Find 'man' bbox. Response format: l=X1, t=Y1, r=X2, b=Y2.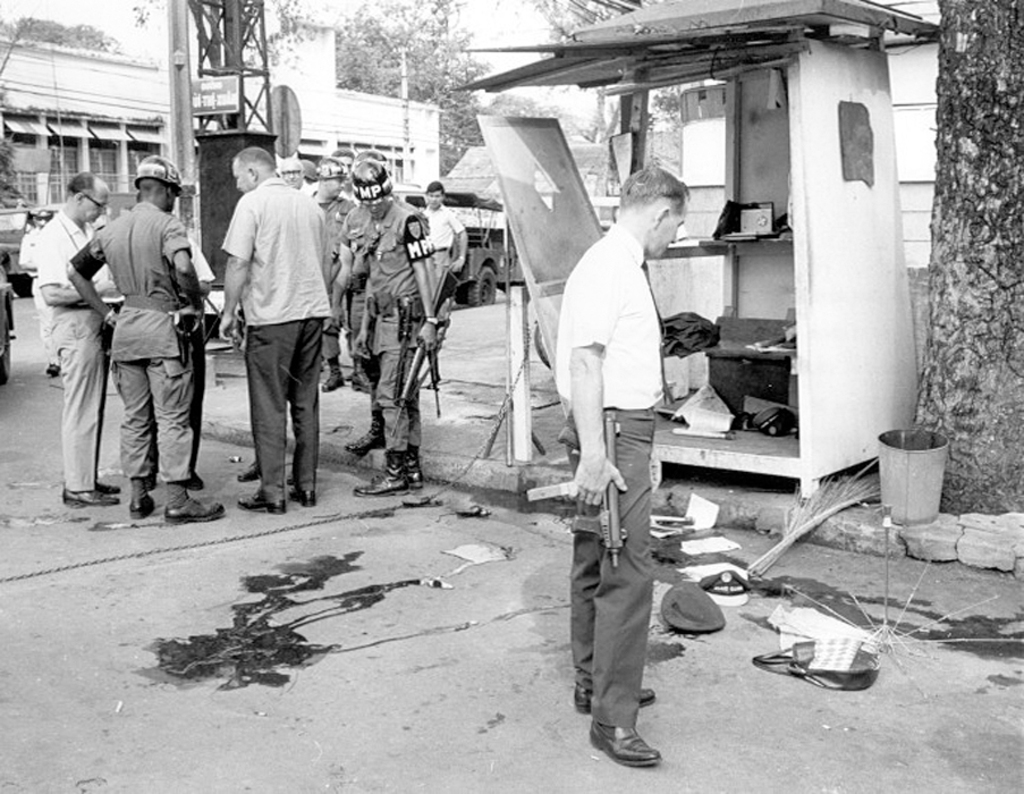
l=349, t=157, r=439, b=500.
